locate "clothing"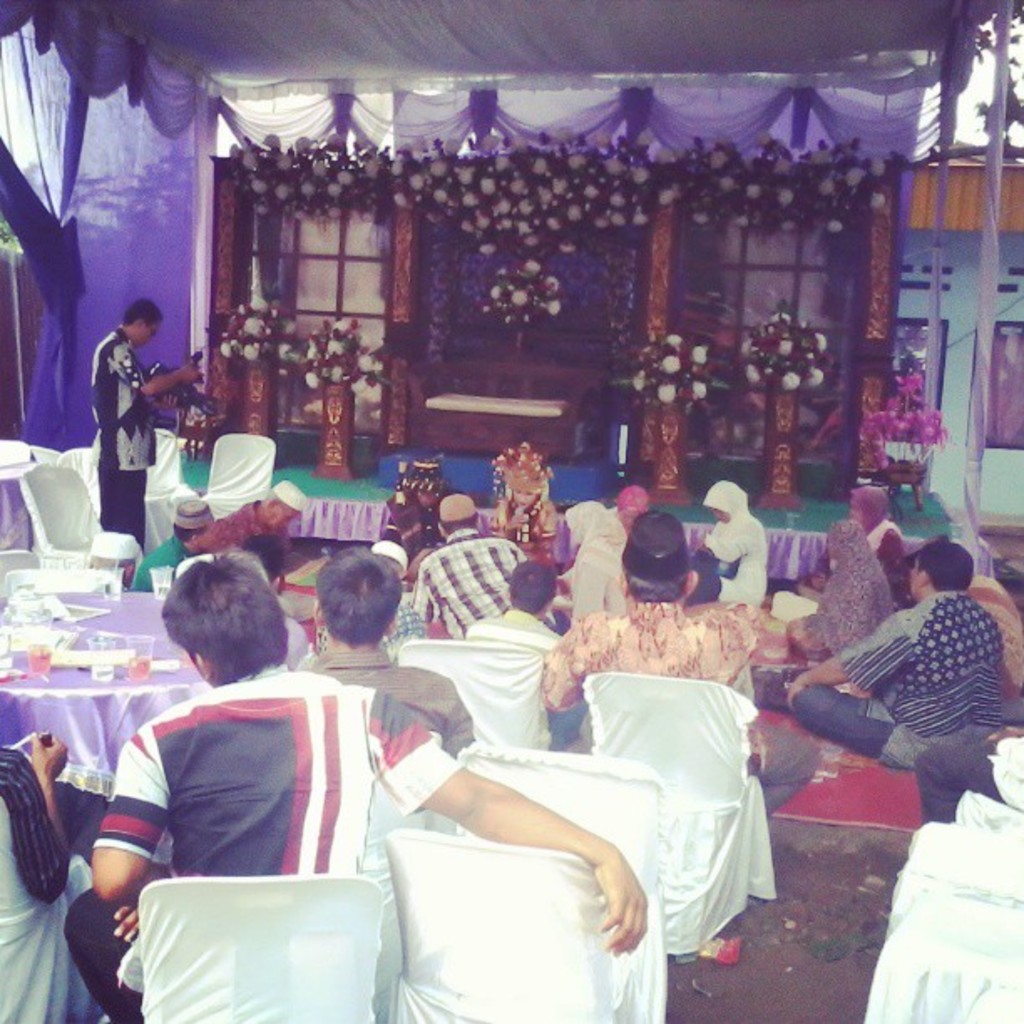
bbox(790, 596, 1007, 763)
